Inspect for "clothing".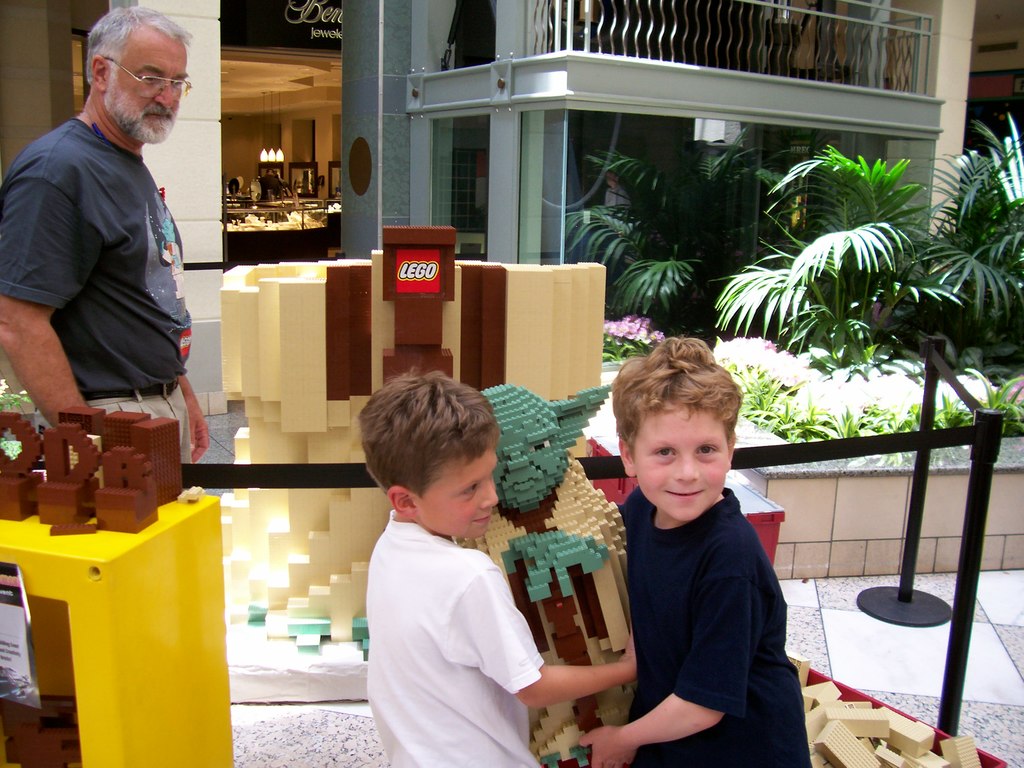
Inspection: pyautogui.locateOnScreen(0, 119, 195, 465).
